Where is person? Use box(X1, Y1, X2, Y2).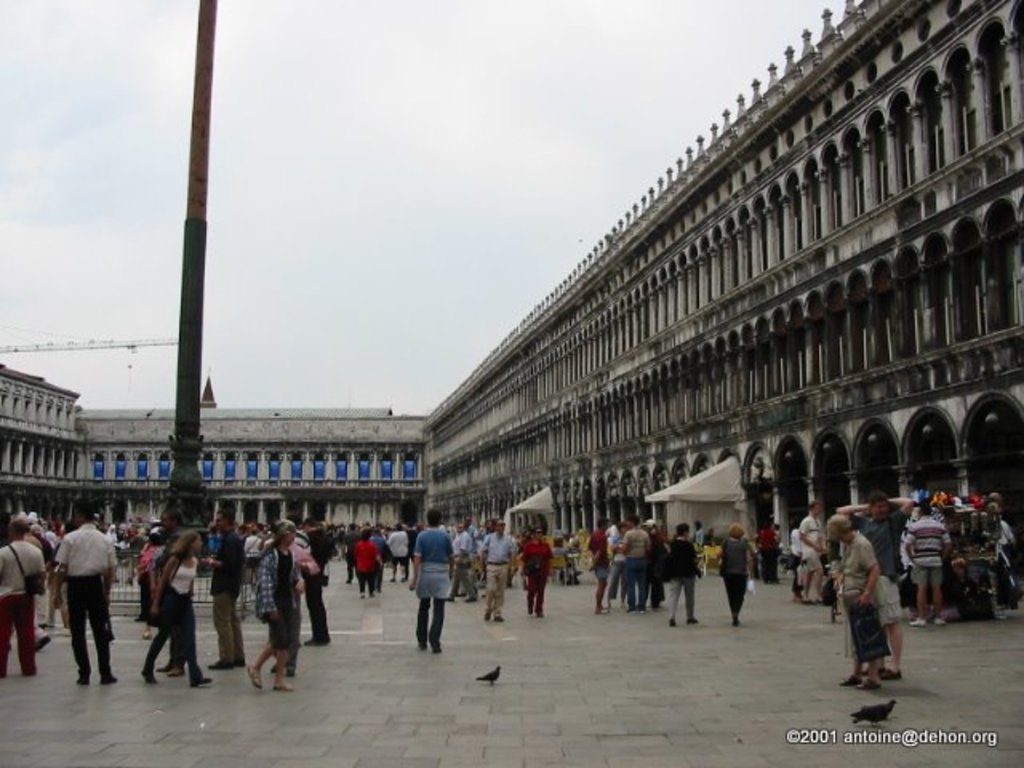
box(478, 517, 517, 624).
